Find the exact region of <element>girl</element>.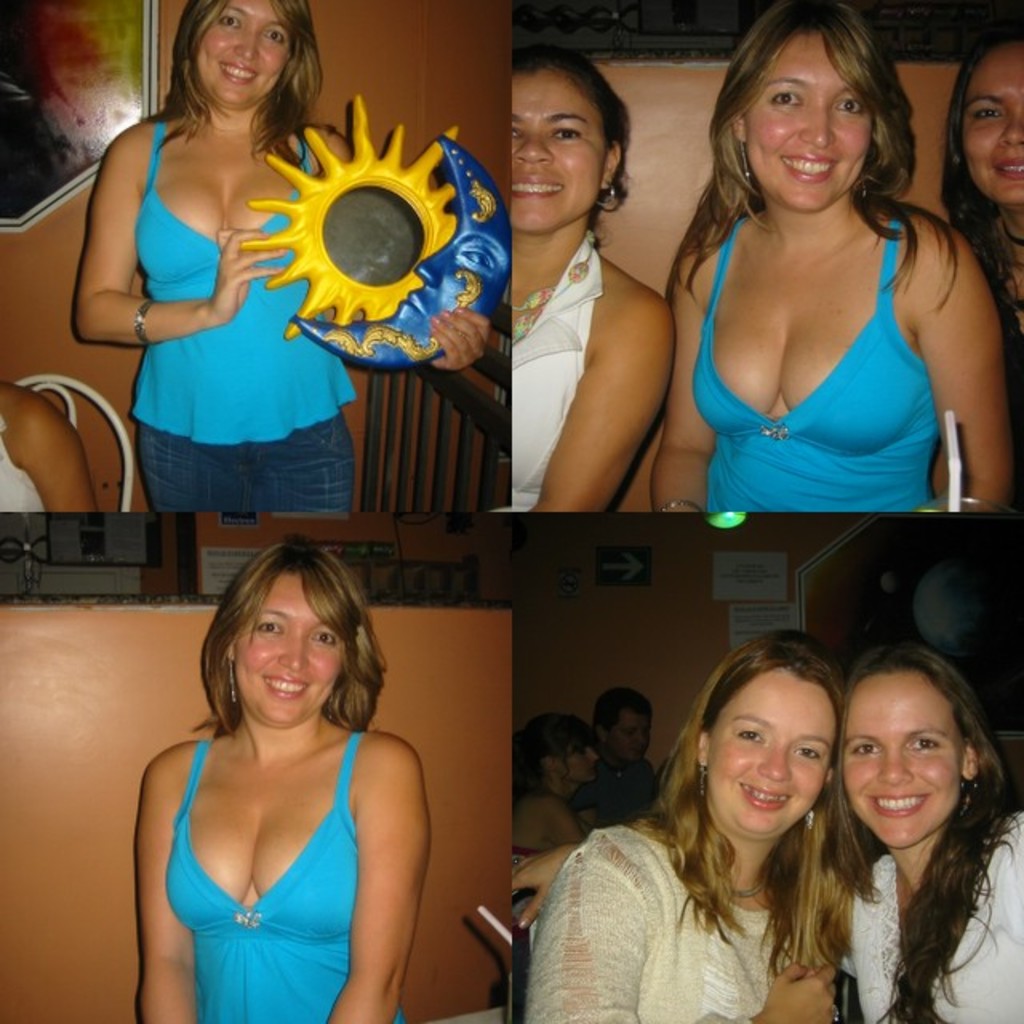
Exact region: [646, 0, 1008, 514].
